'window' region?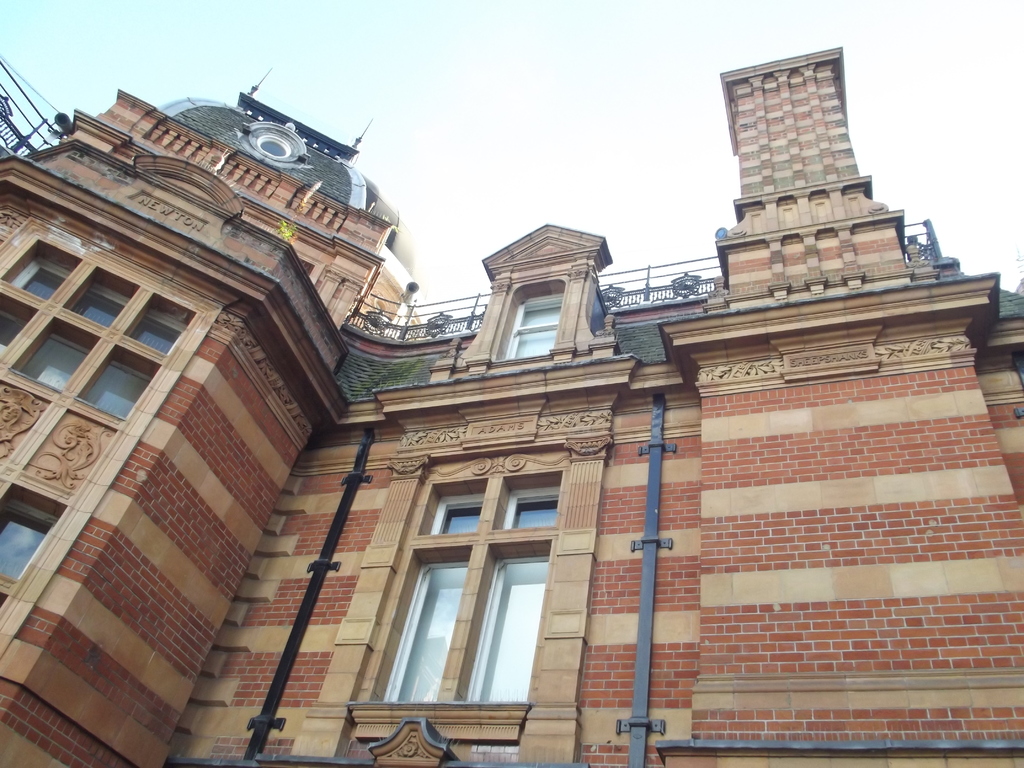
x1=359, y1=538, x2=468, y2=700
